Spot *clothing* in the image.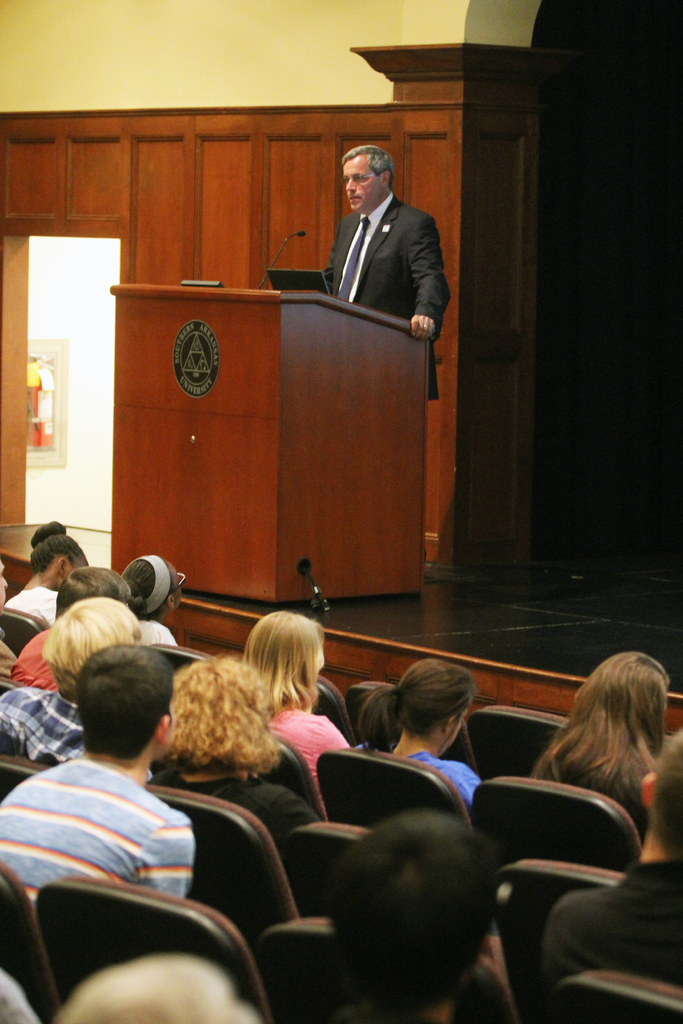
*clothing* found at [x1=401, y1=746, x2=485, y2=815].
